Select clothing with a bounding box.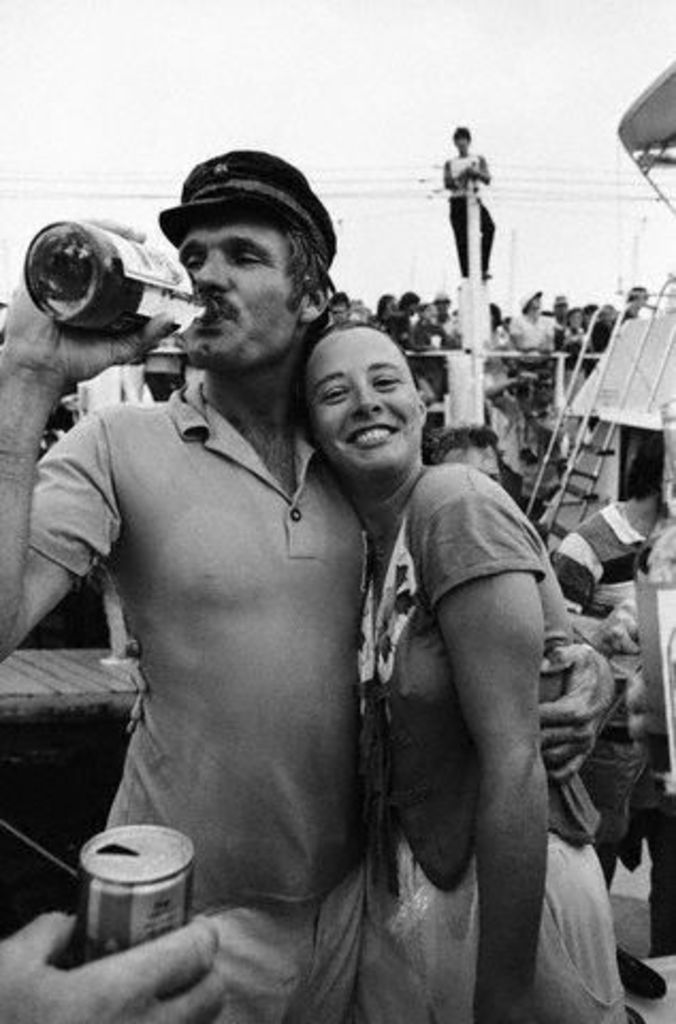
region(38, 331, 388, 943).
